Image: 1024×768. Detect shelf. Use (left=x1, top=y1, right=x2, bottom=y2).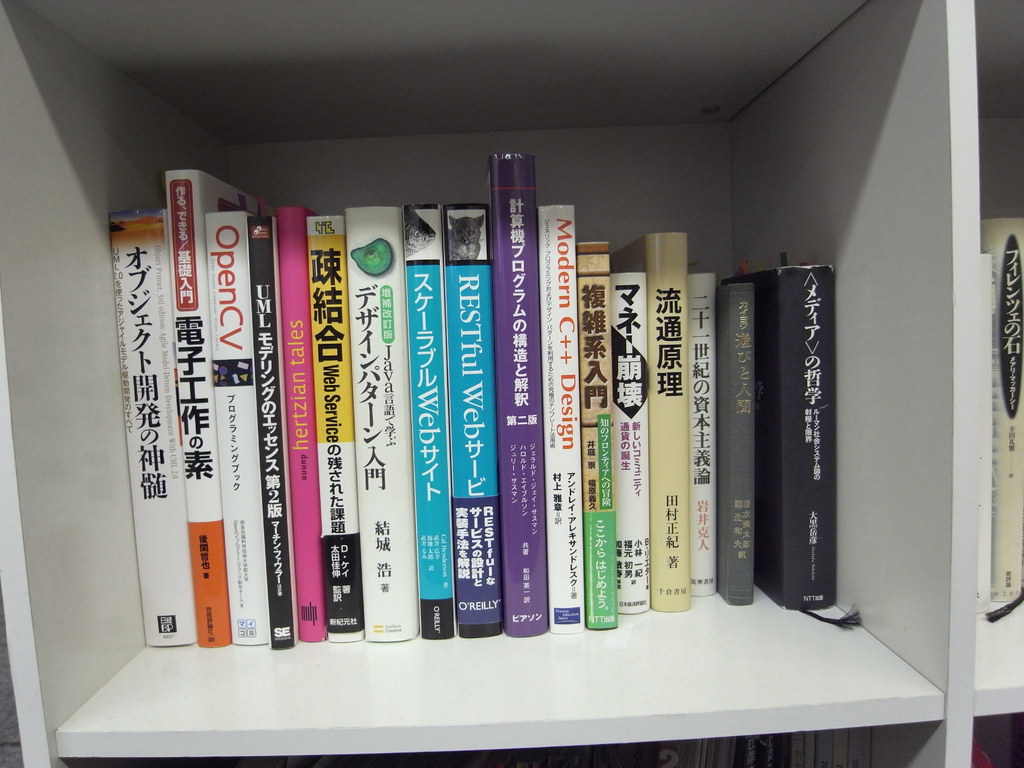
(left=0, top=0, right=979, bottom=767).
